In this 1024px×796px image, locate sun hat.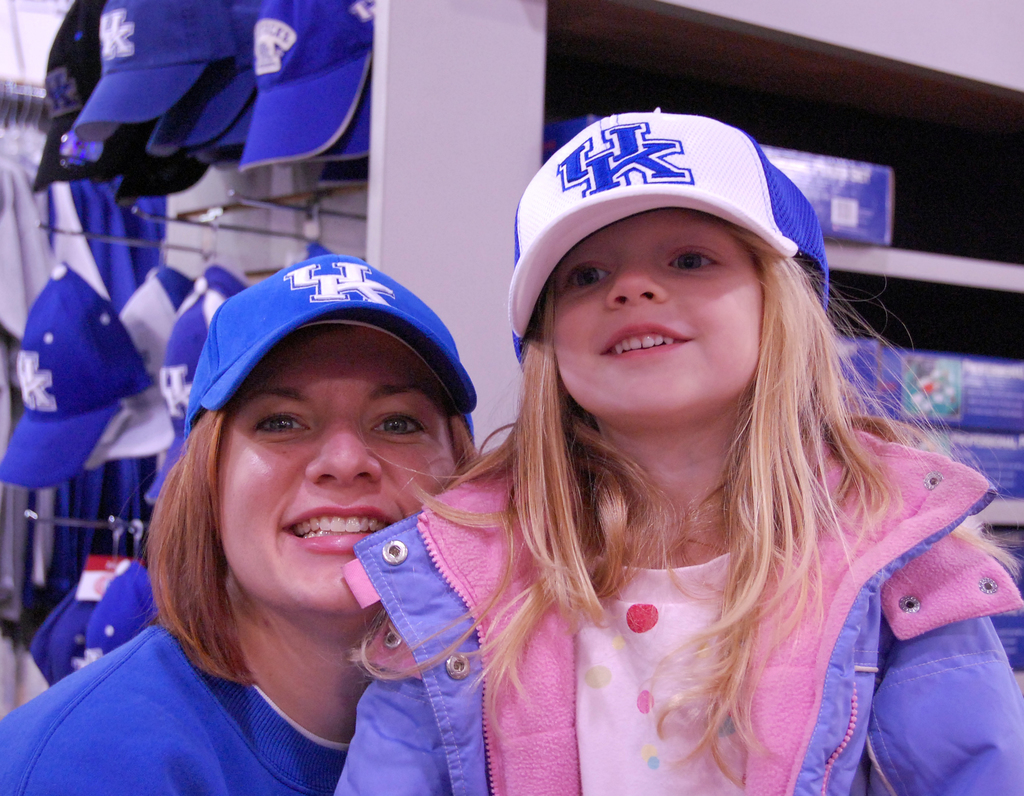
Bounding box: 26,588,98,696.
